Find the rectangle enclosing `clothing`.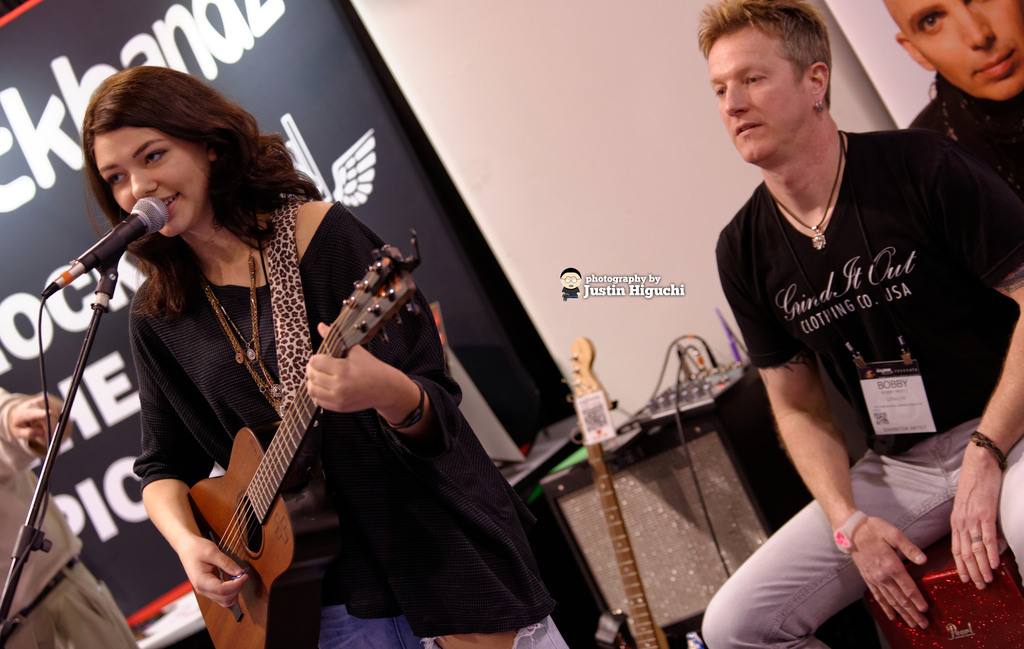
907 76 1023 202.
